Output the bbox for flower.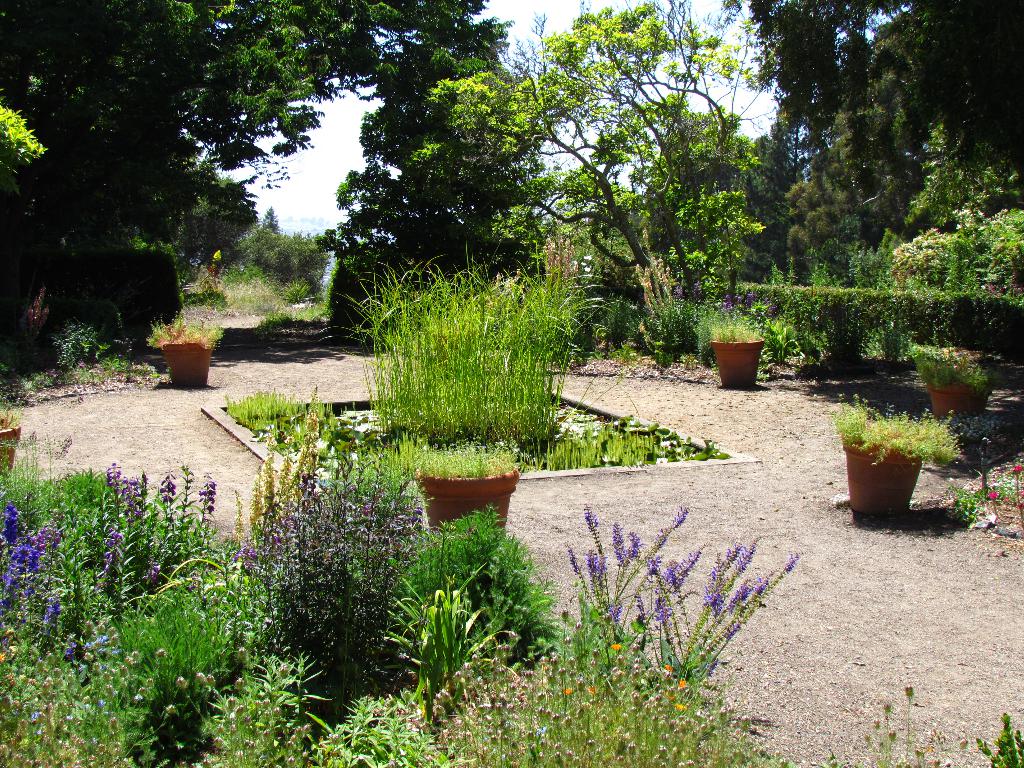
pyautogui.locateOnScreen(678, 679, 685, 691).
